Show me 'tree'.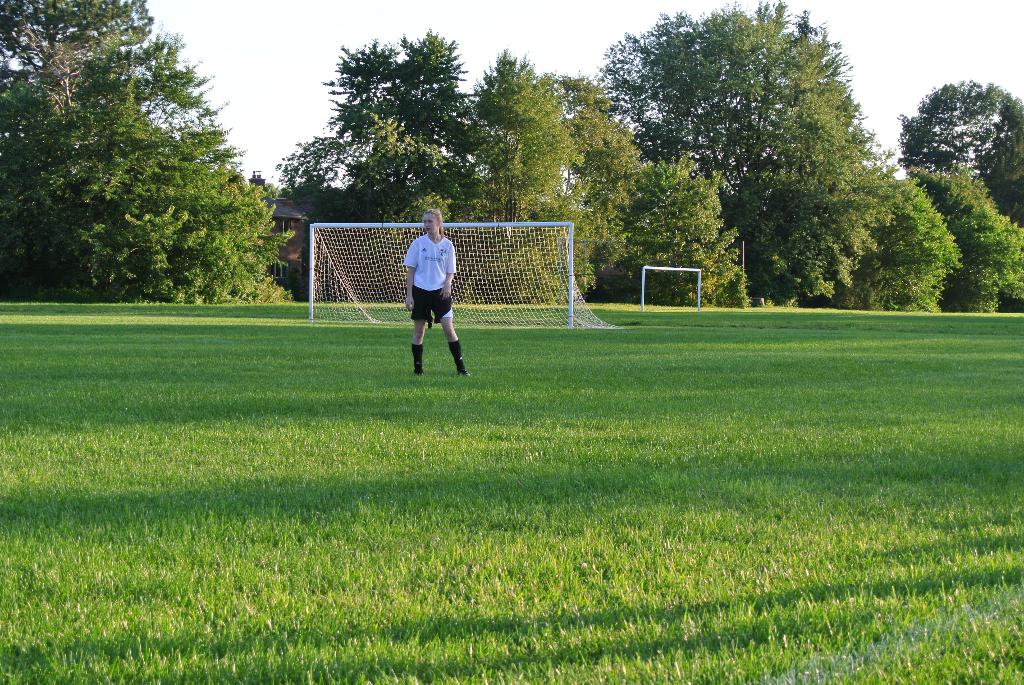
'tree' is here: pyautogui.locateOnScreen(918, 168, 1023, 313).
